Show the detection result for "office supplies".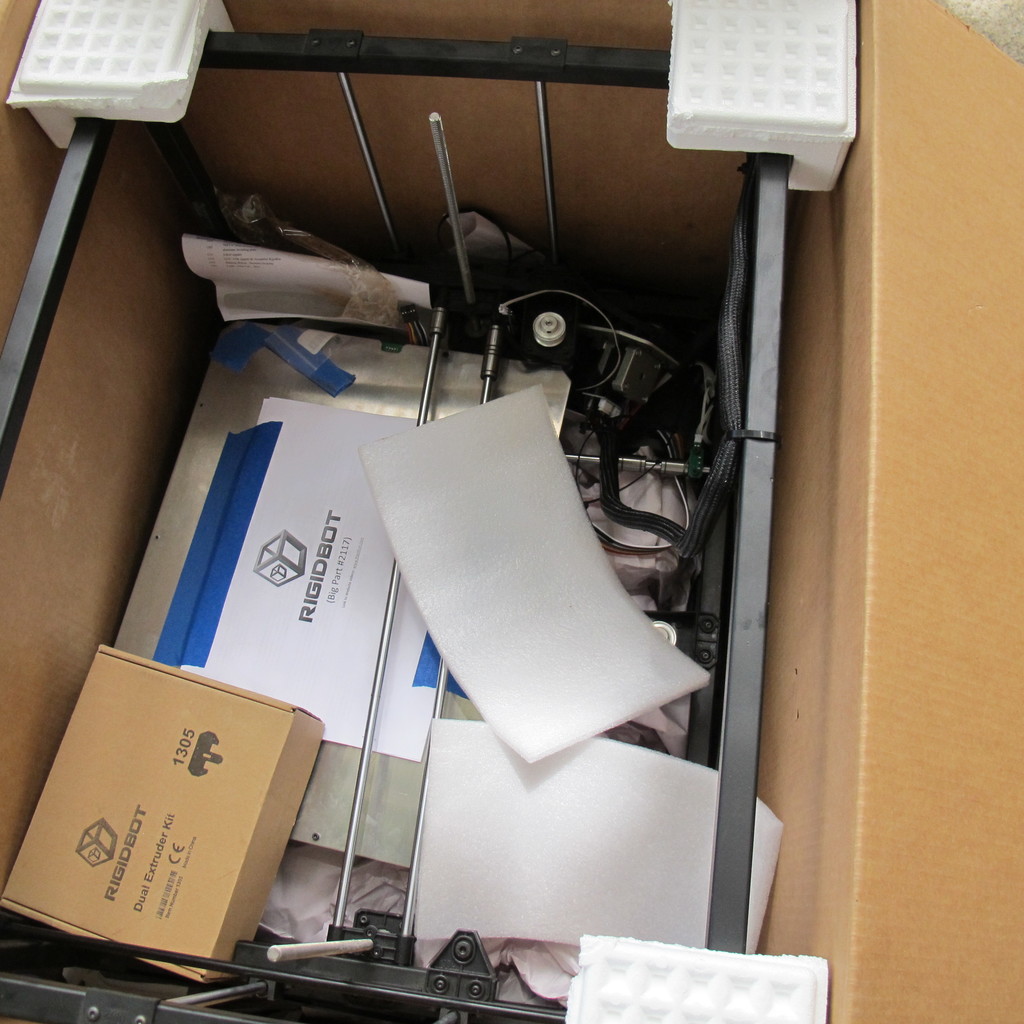
x1=229, y1=180, x2=343, y2=304.
